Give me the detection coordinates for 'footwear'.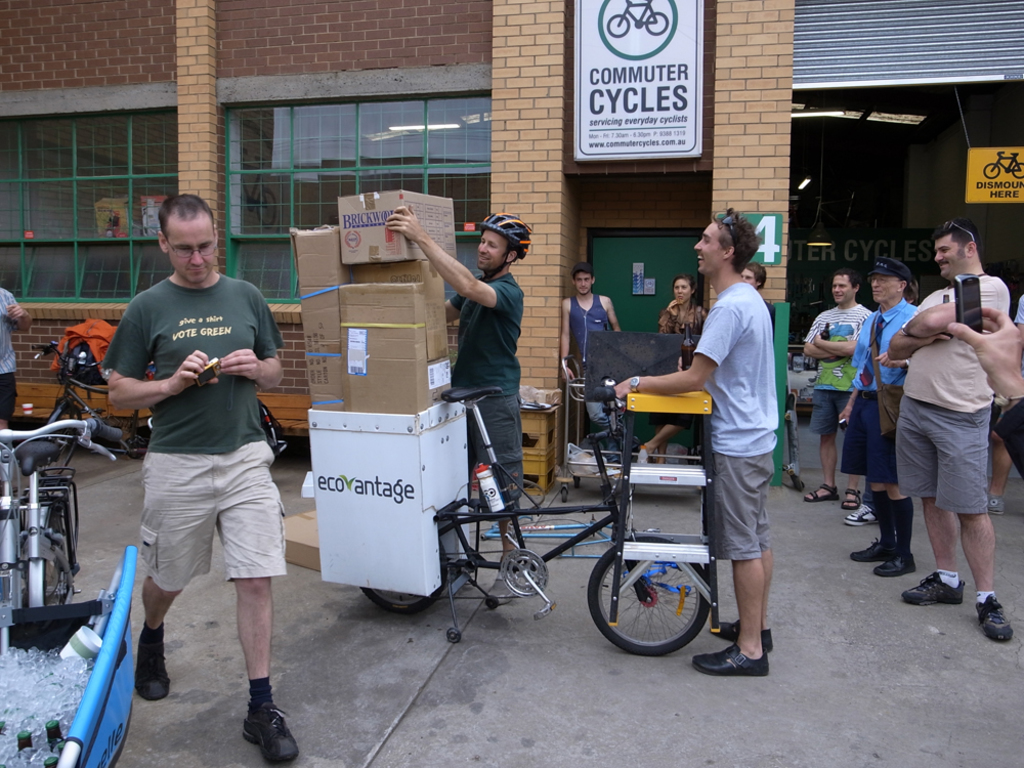
box(982, 495, 1005, 519).
